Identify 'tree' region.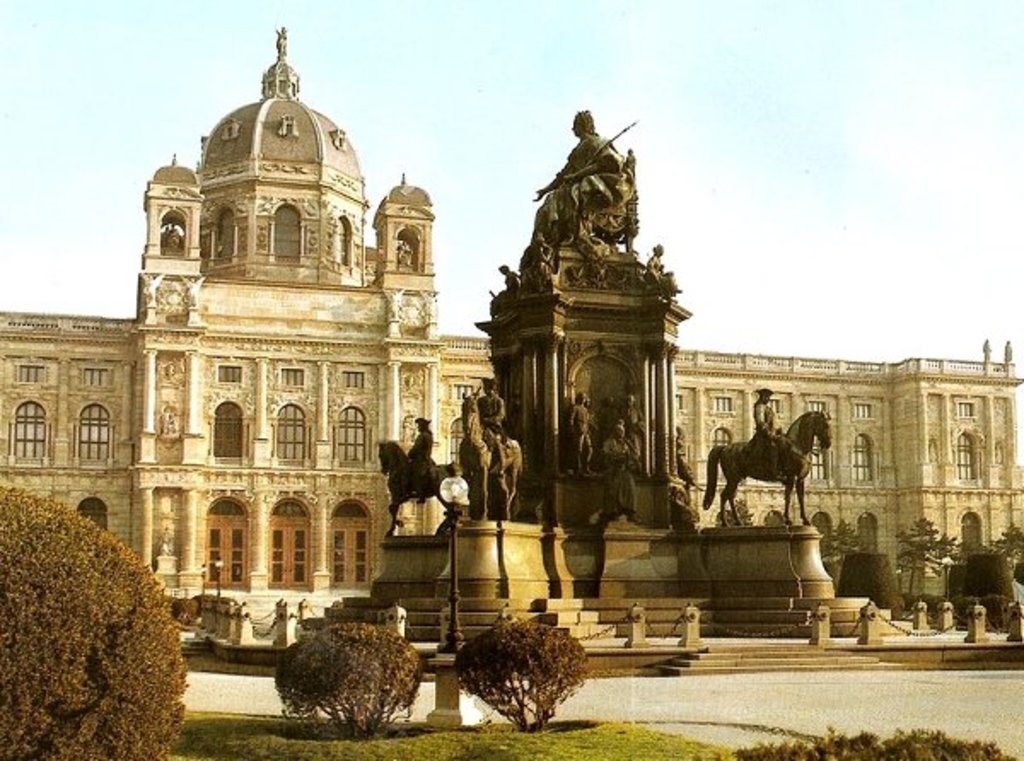
Region: l=693, t=723, r=1019, b=759.
